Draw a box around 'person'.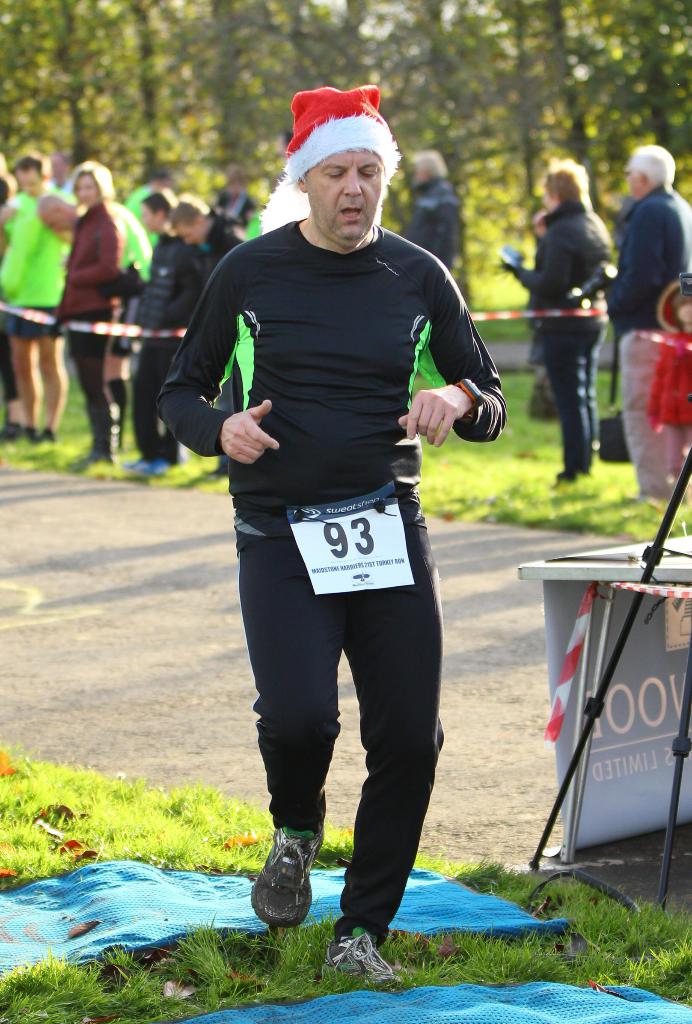
select_region(597, 140, 691, 515).
